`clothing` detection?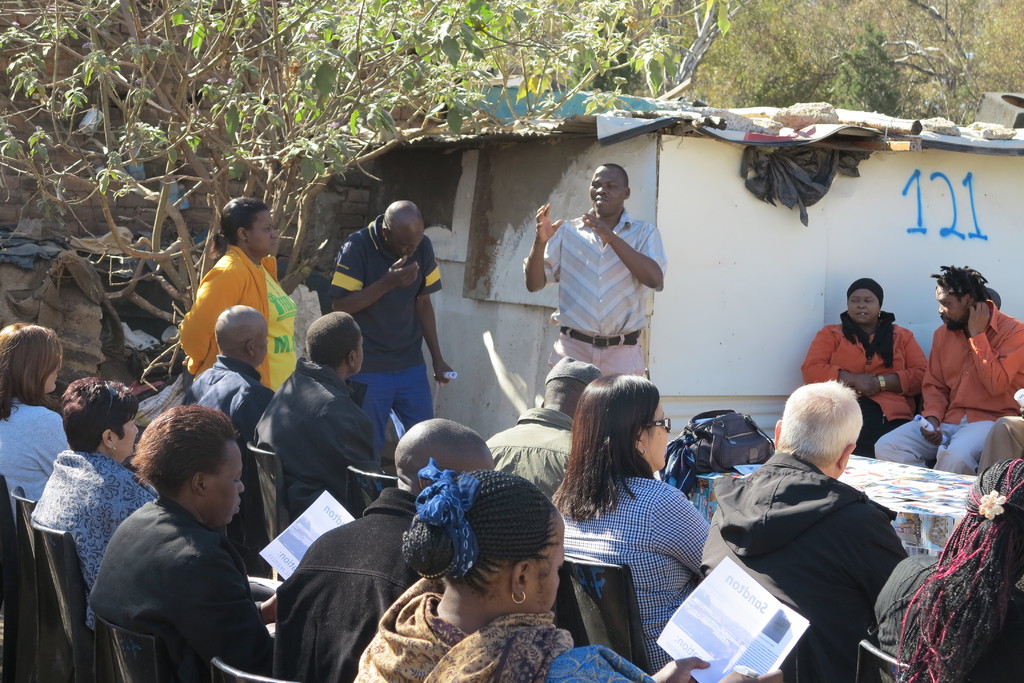
box=[977, 416, 1023, 467]
